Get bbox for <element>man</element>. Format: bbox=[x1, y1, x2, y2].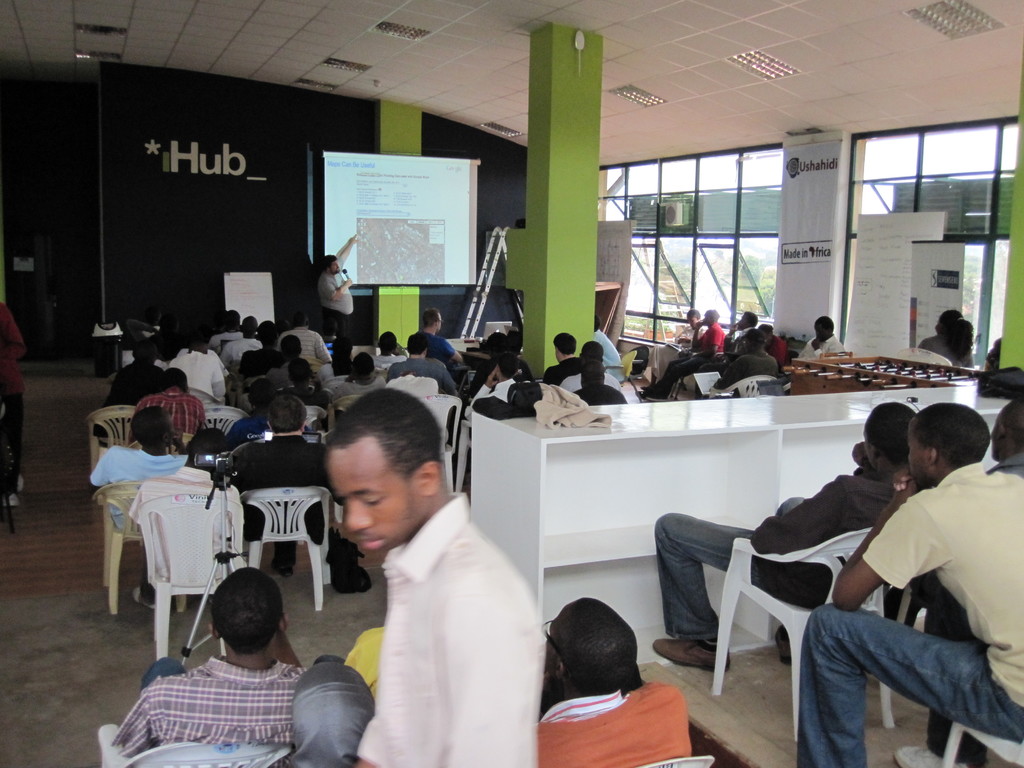
bbox=[0, 301, 26, 502].
